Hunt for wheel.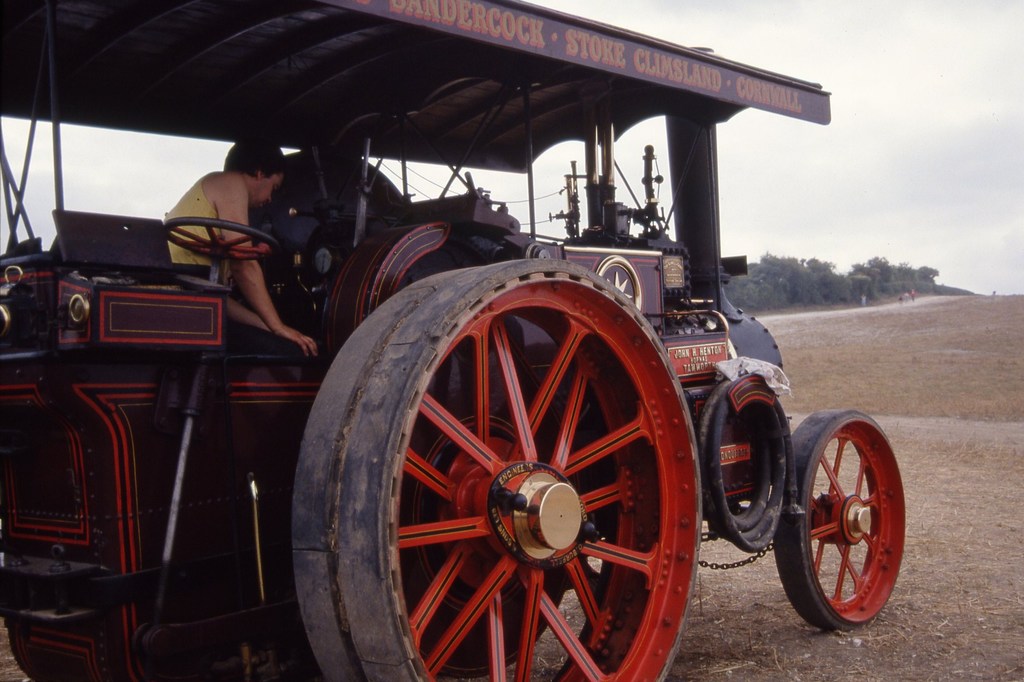
Hunted down at x1=170 y1=216 x2=278 y2=248.
